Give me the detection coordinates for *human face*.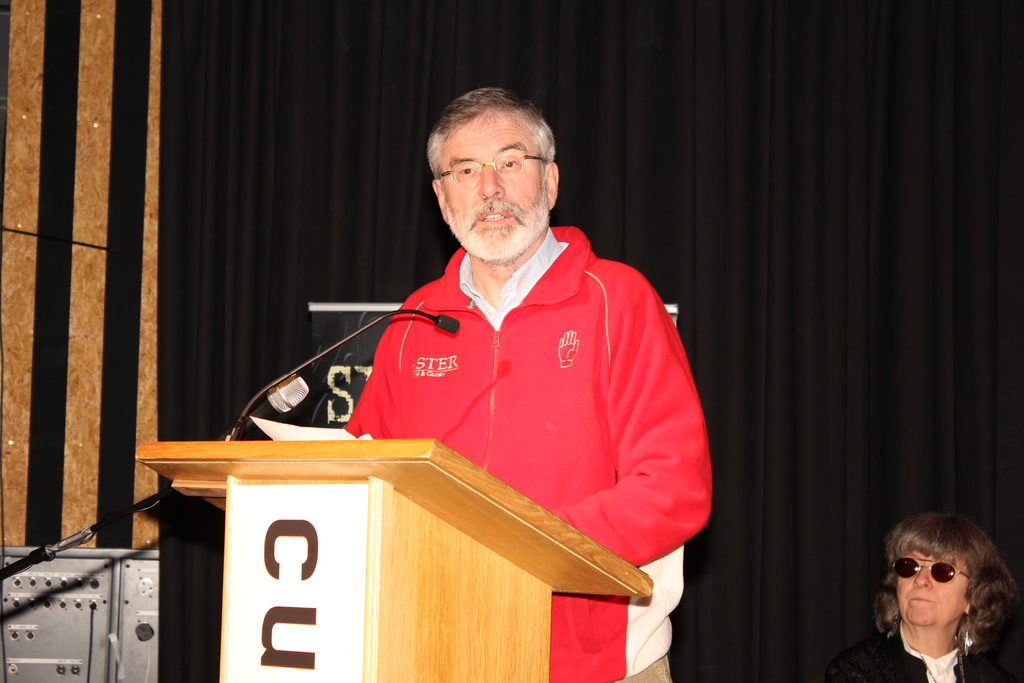
x1=896, y1=547, x2=972, y2=629.
